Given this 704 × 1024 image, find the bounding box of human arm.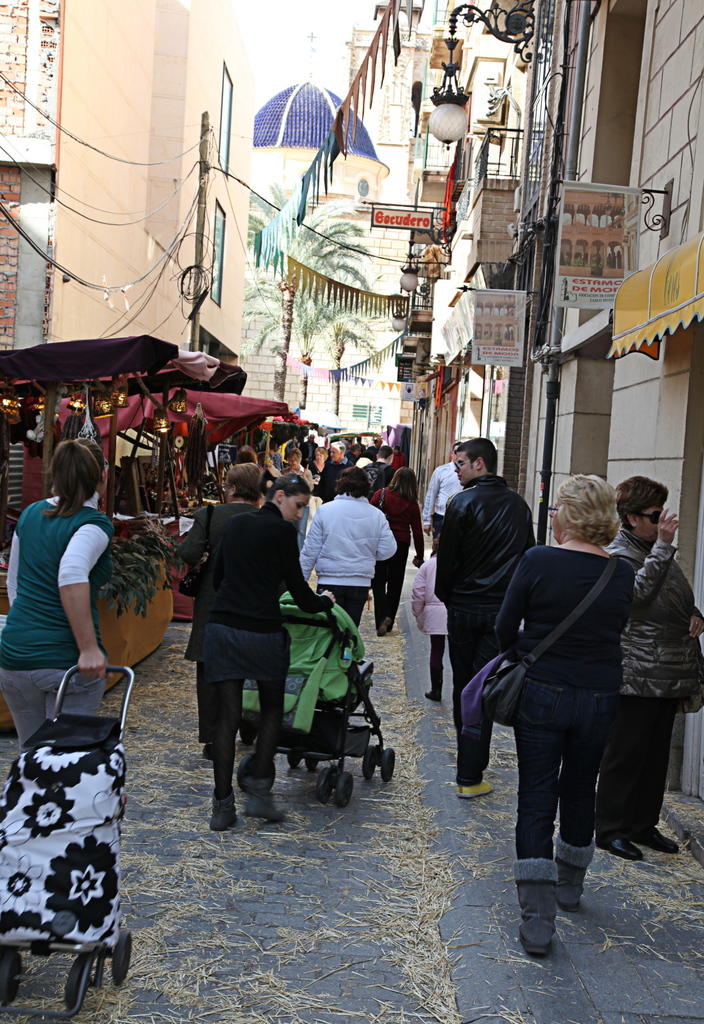
[left=429, top=516, right=447, bottom=590].
